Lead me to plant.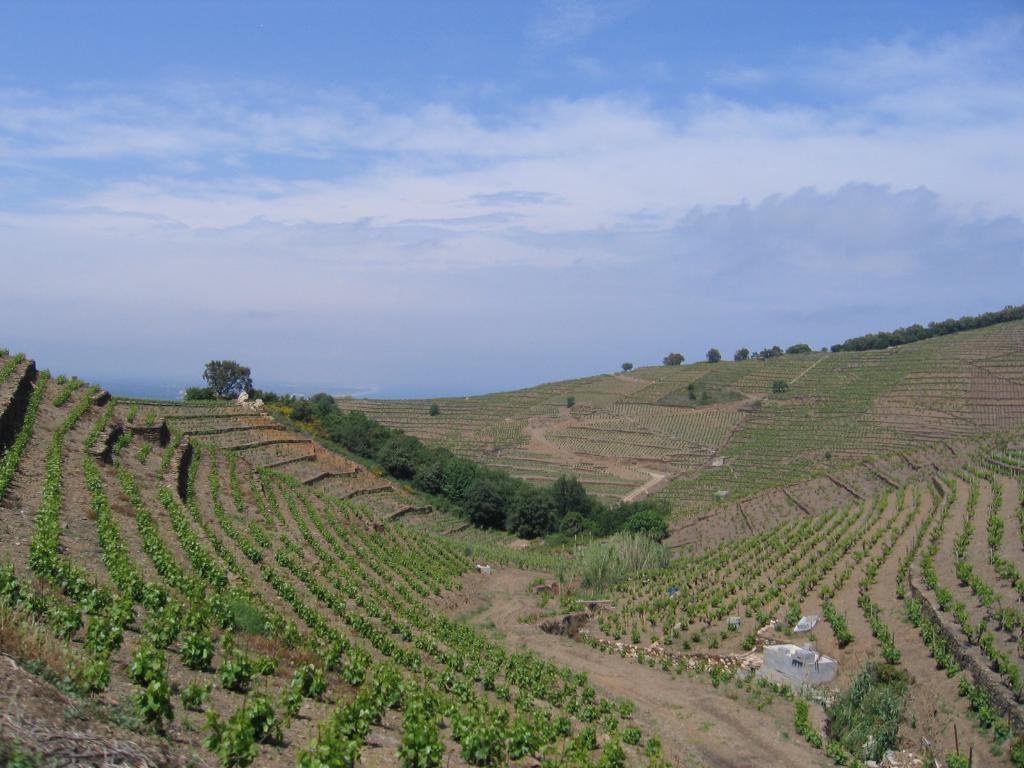
Lead to {"x1": 552, "y1": 505, "x2": 674, "y2": 575}.
